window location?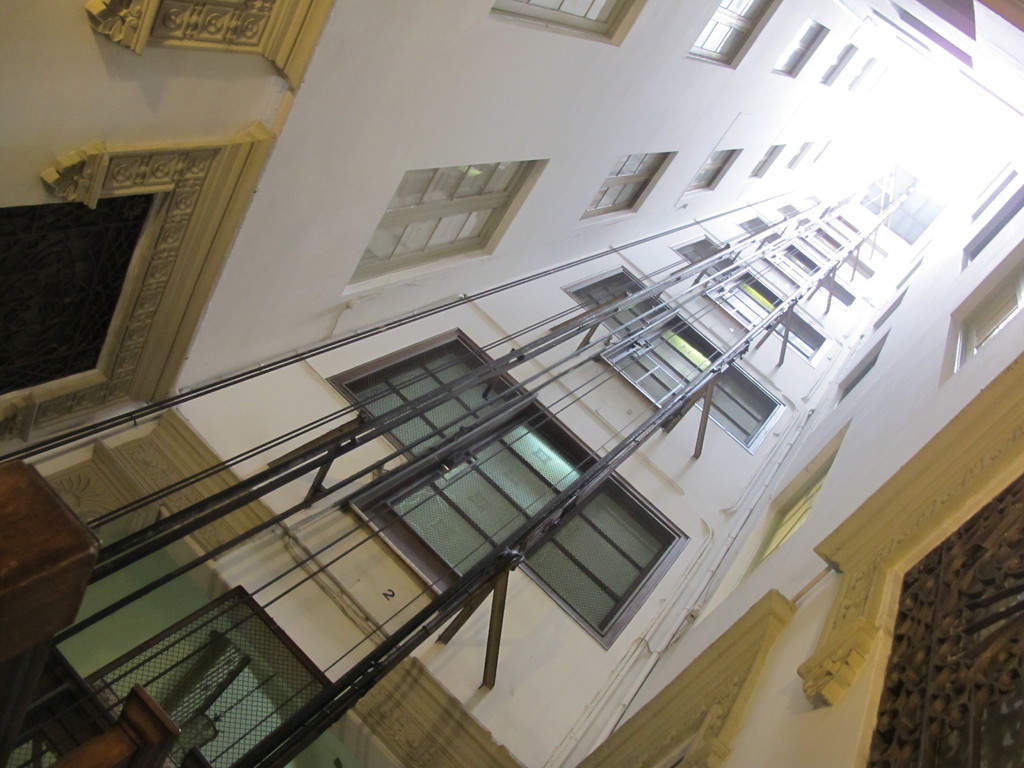
[738, 214, 861, 312]
